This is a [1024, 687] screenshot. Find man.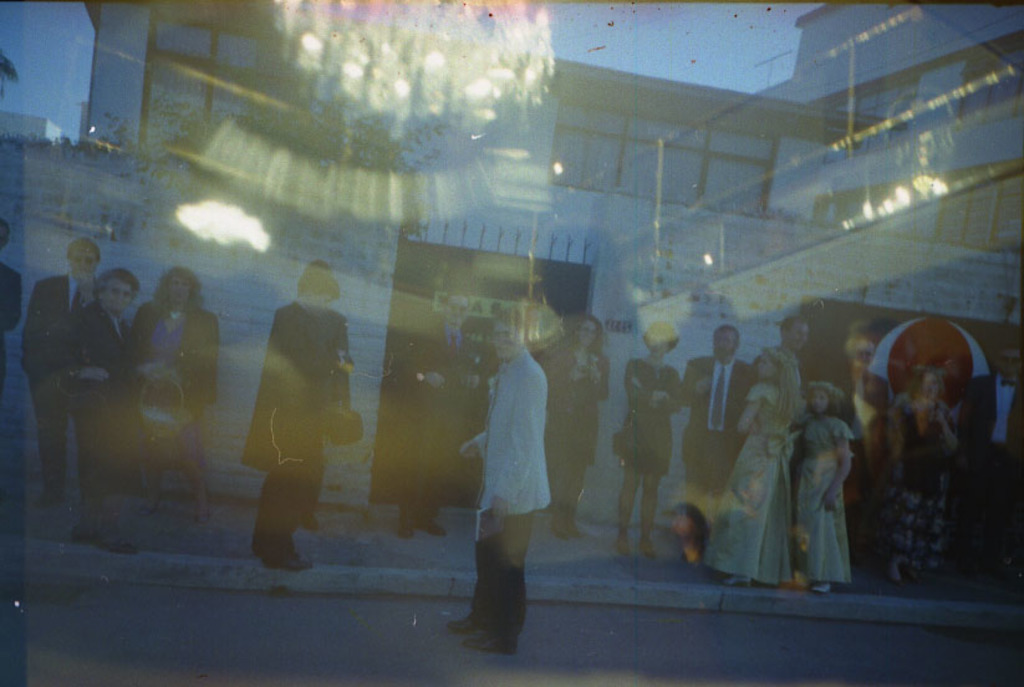
Bounding box: box(246, 254, 355, 580).
